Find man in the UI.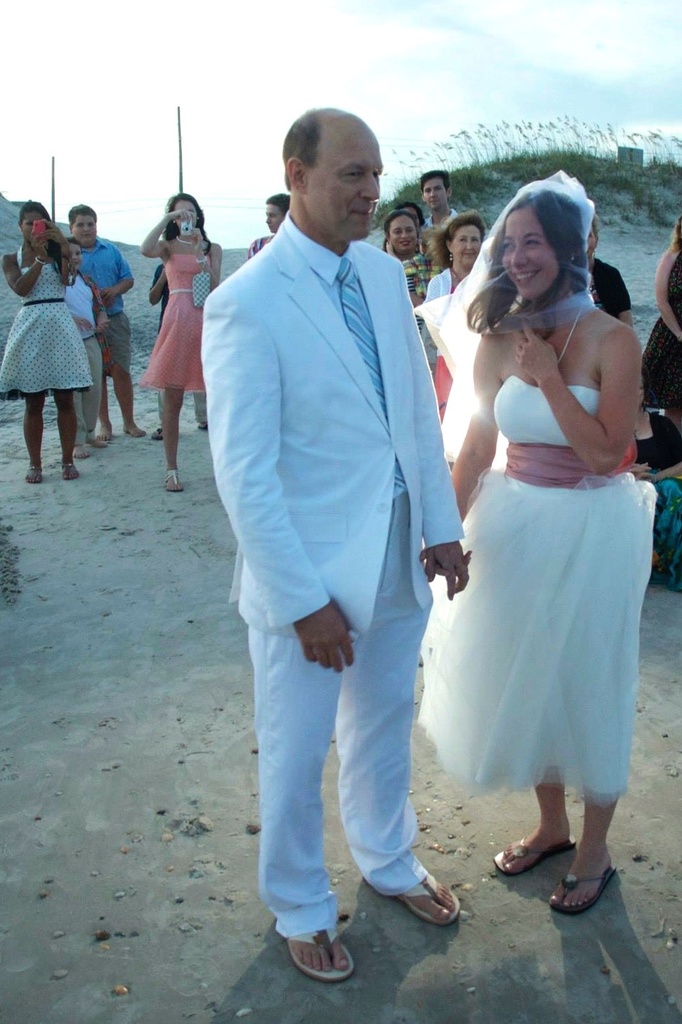
UI element at (70, 202, 150, 442).
